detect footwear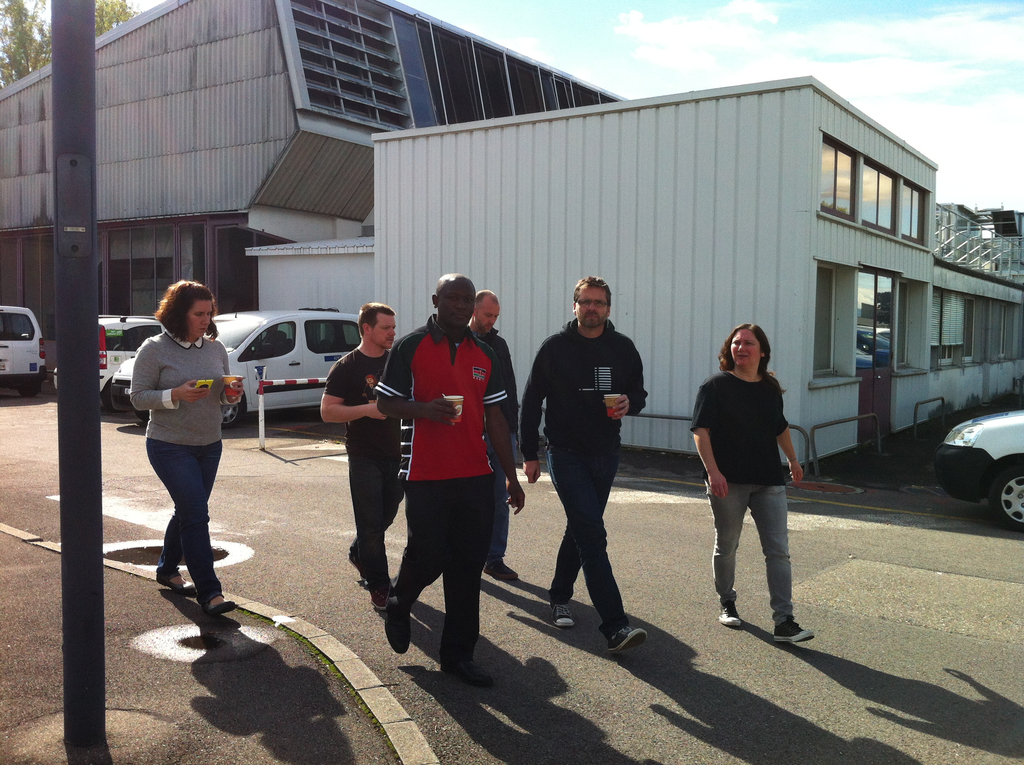
bbox(370, 578, 395, 614)
